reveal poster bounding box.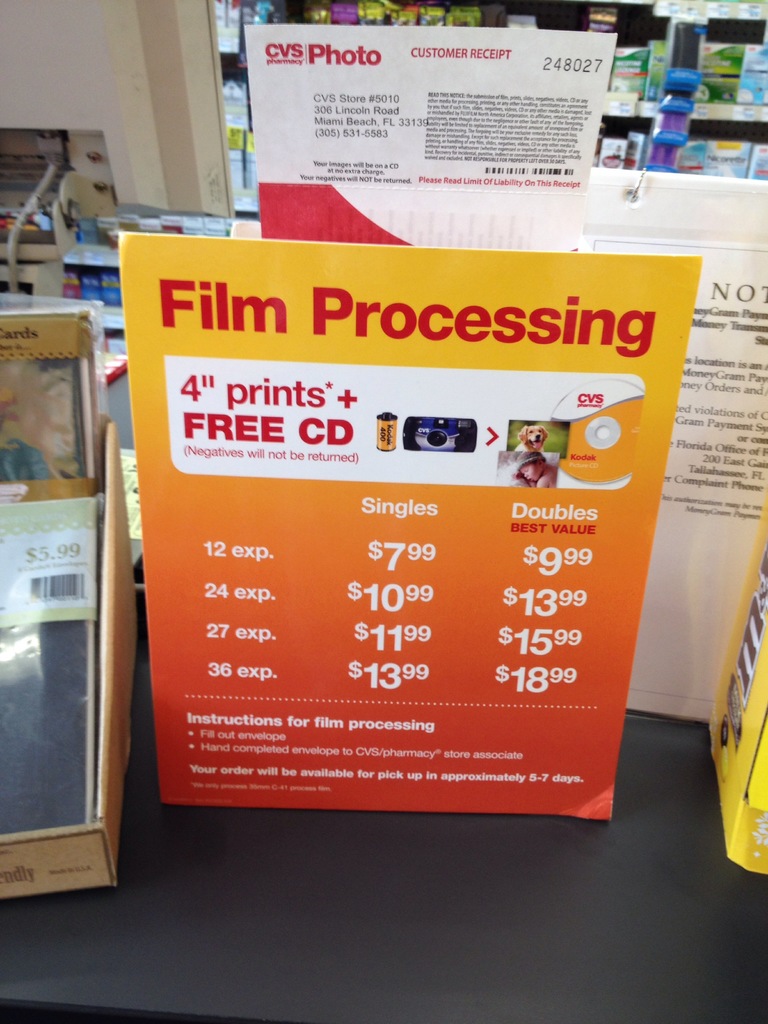
Revealed: bbox=(259, 173, 767, 720).
